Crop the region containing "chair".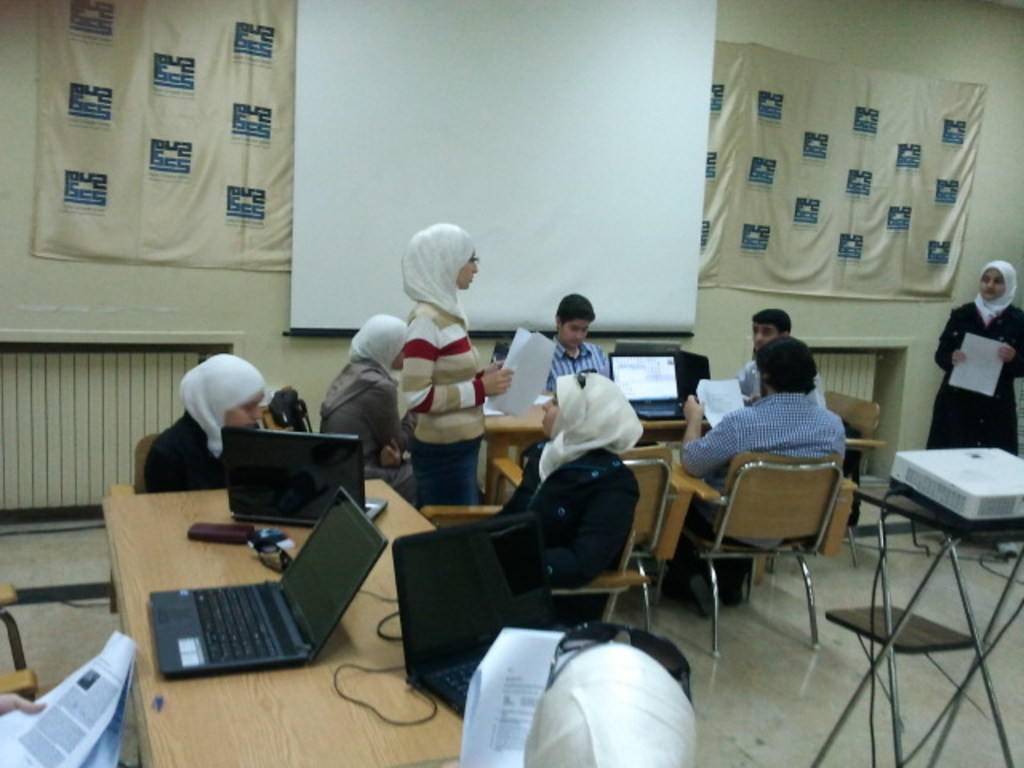
Crop region: l=0, t=574, r=43, b=712.
